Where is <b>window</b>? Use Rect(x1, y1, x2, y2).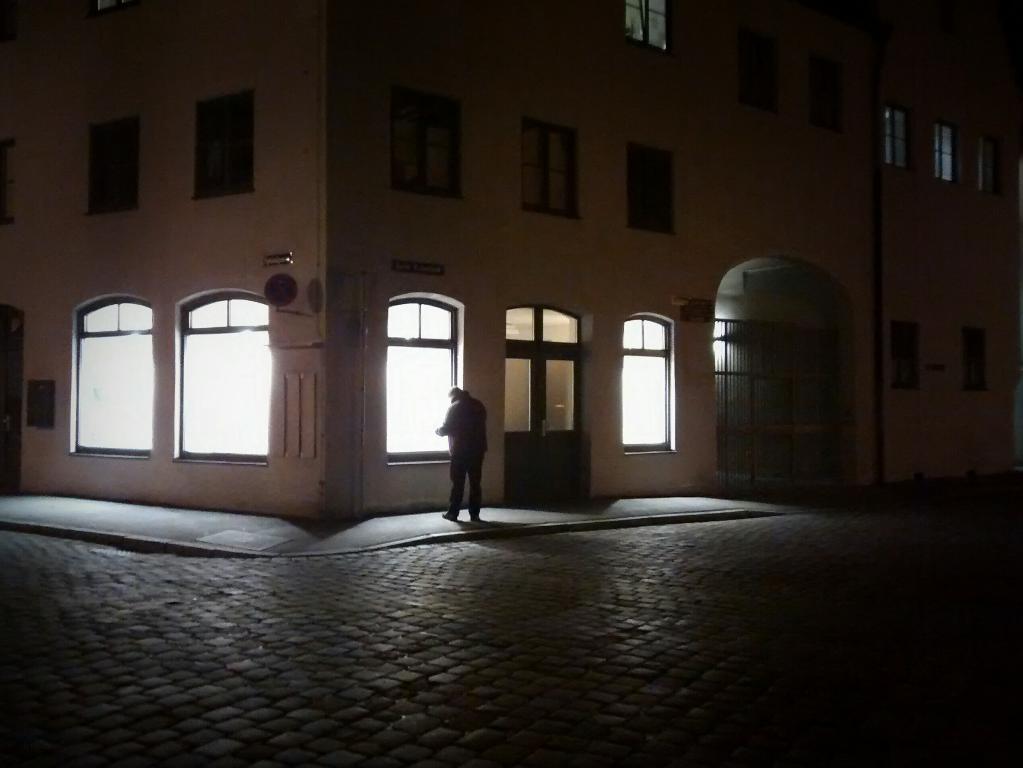
Rect(181, 289, 266, 463).
